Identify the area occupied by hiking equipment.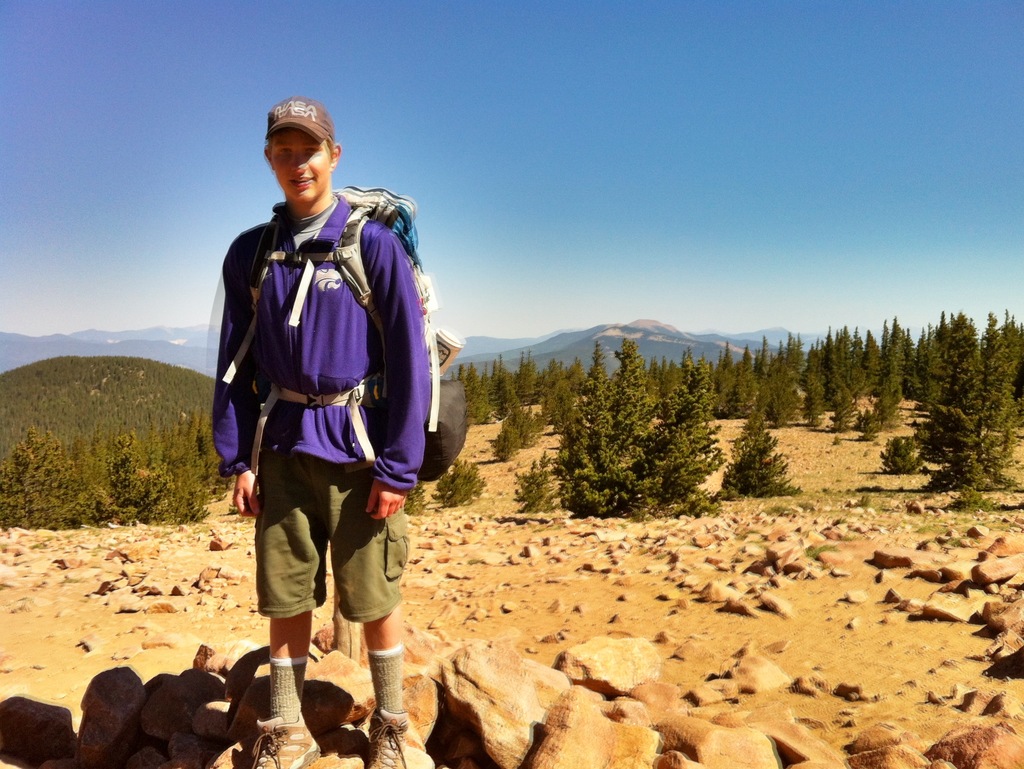
Area: box(221, 188, 469, 481).
